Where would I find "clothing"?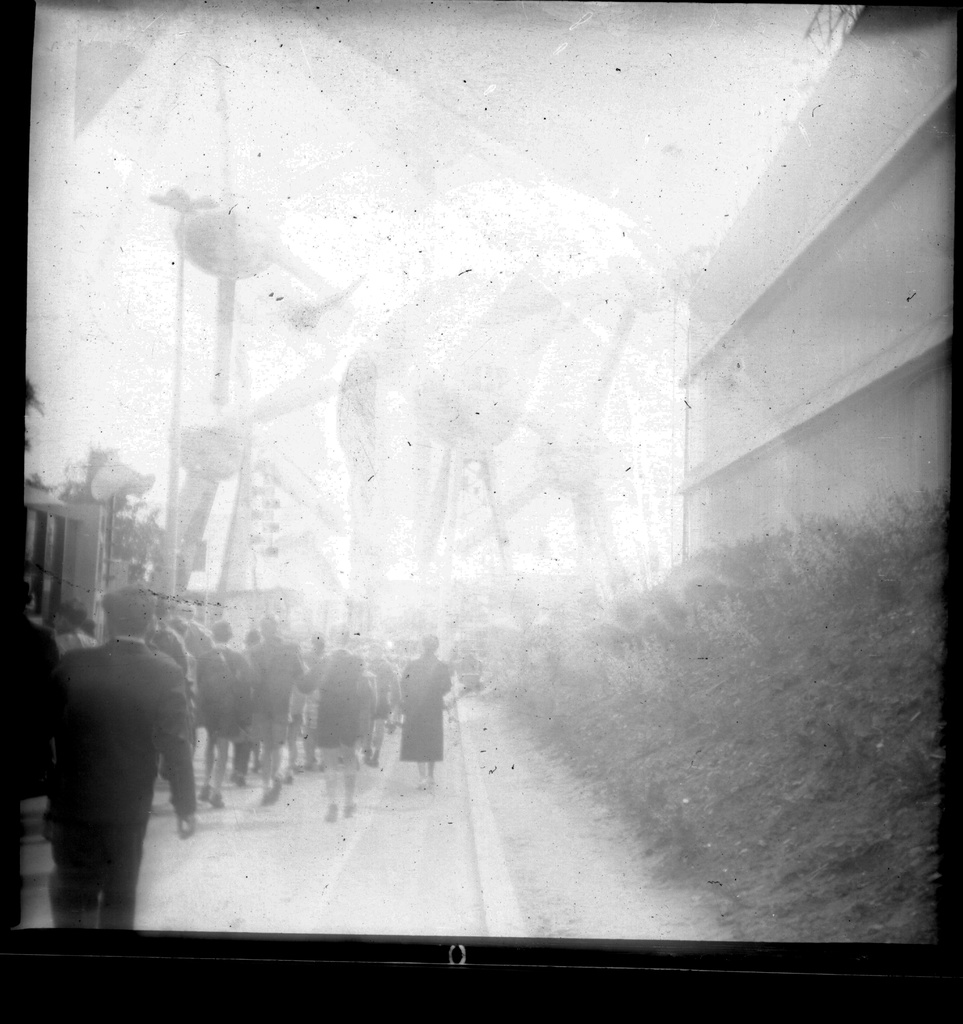
At locate(254, 633, 307, 750).
